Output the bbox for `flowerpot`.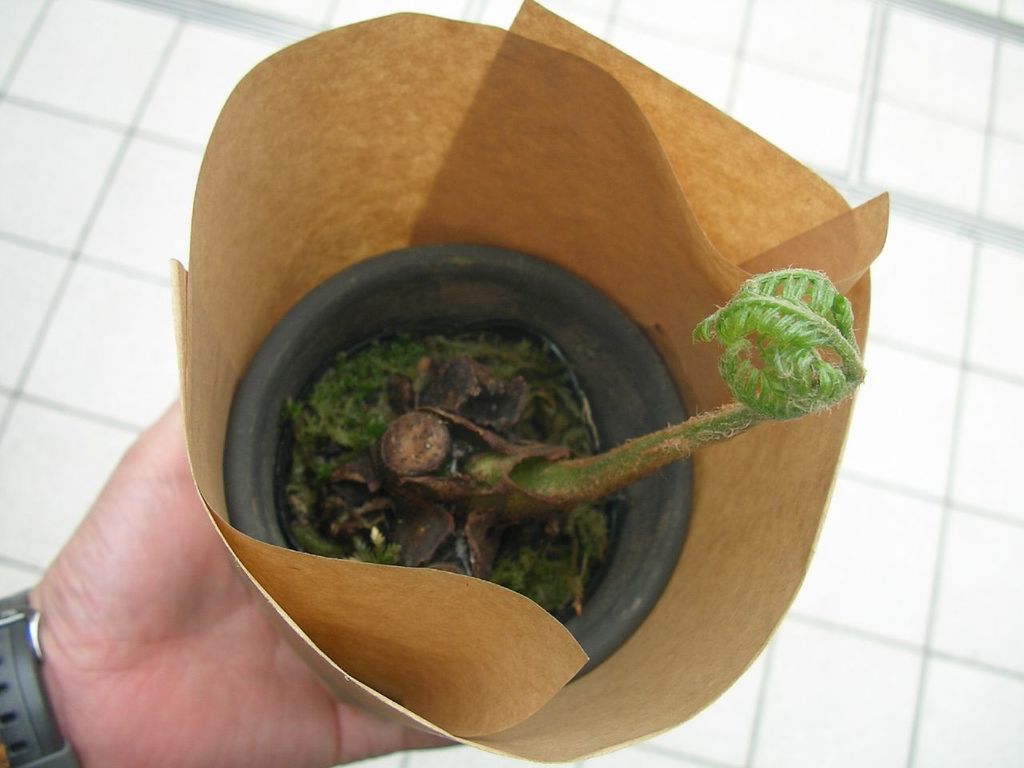
x1=226, y1=243, x2=696, y2=680.
